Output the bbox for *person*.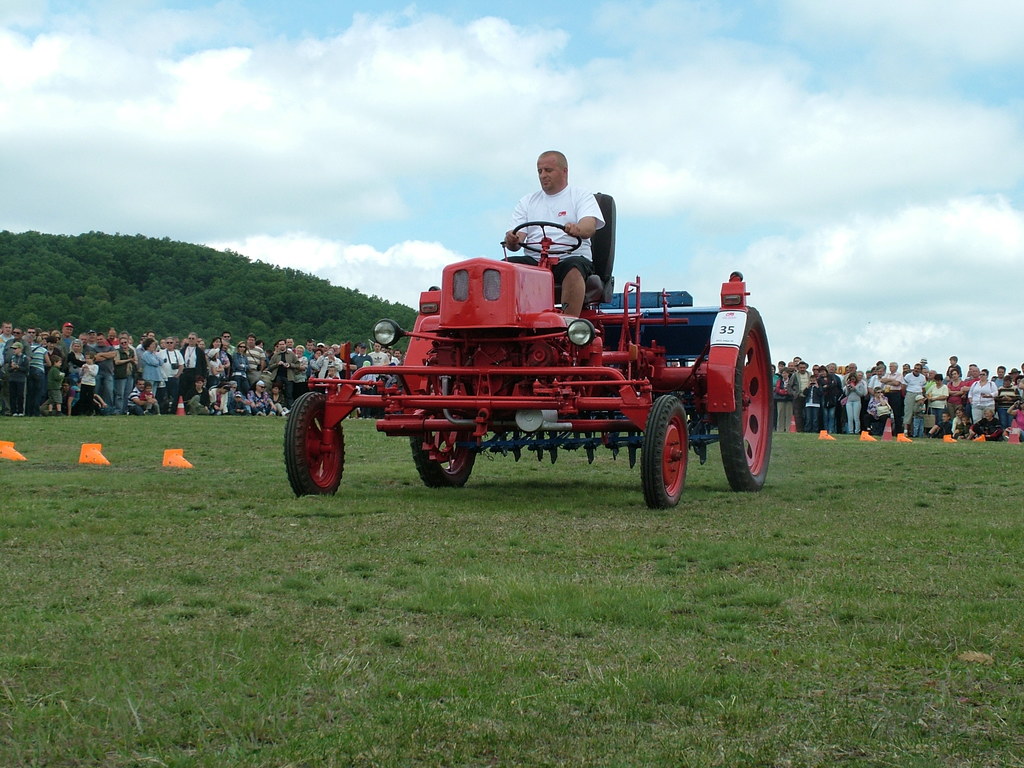
[left=246, top=380, right=269, bottom=415].
